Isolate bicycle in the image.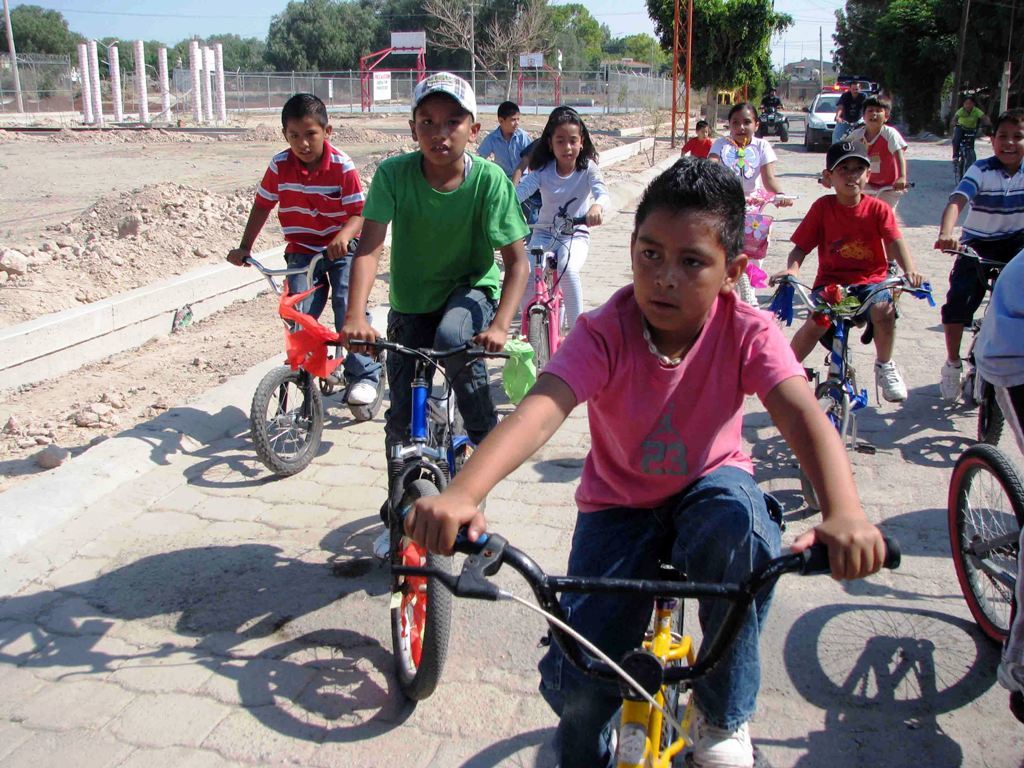
Isolated region: <box>771,274,938,513</box>.
